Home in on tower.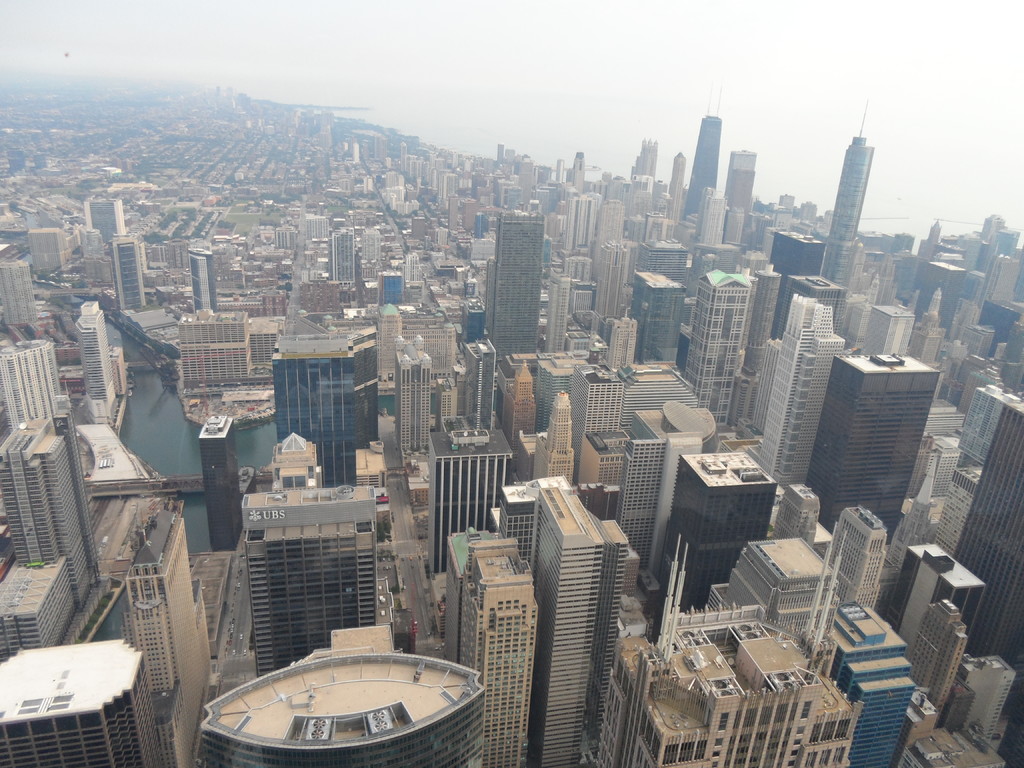
Homed in at rect(954, 342, 1021, 421).
